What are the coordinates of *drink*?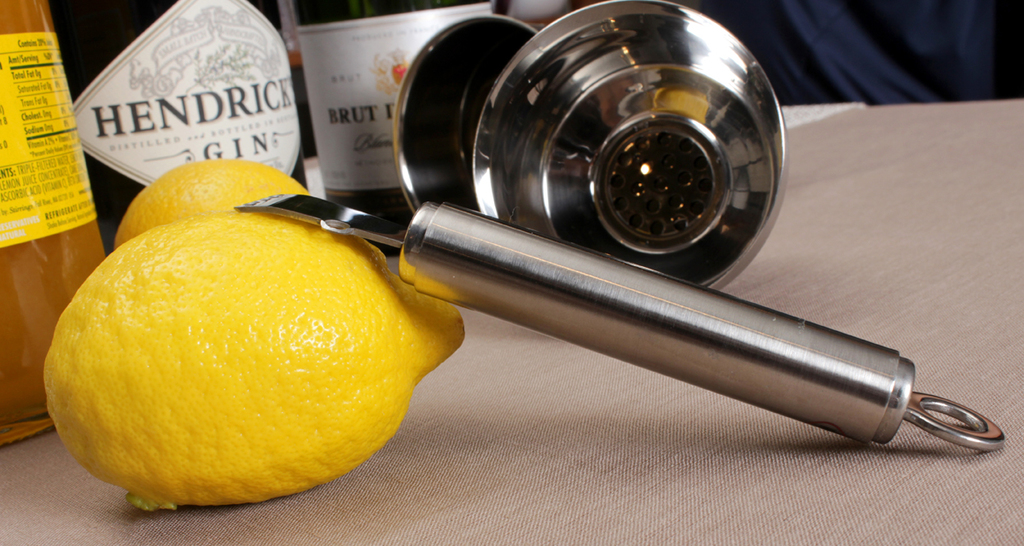
[0,0,102,446].
